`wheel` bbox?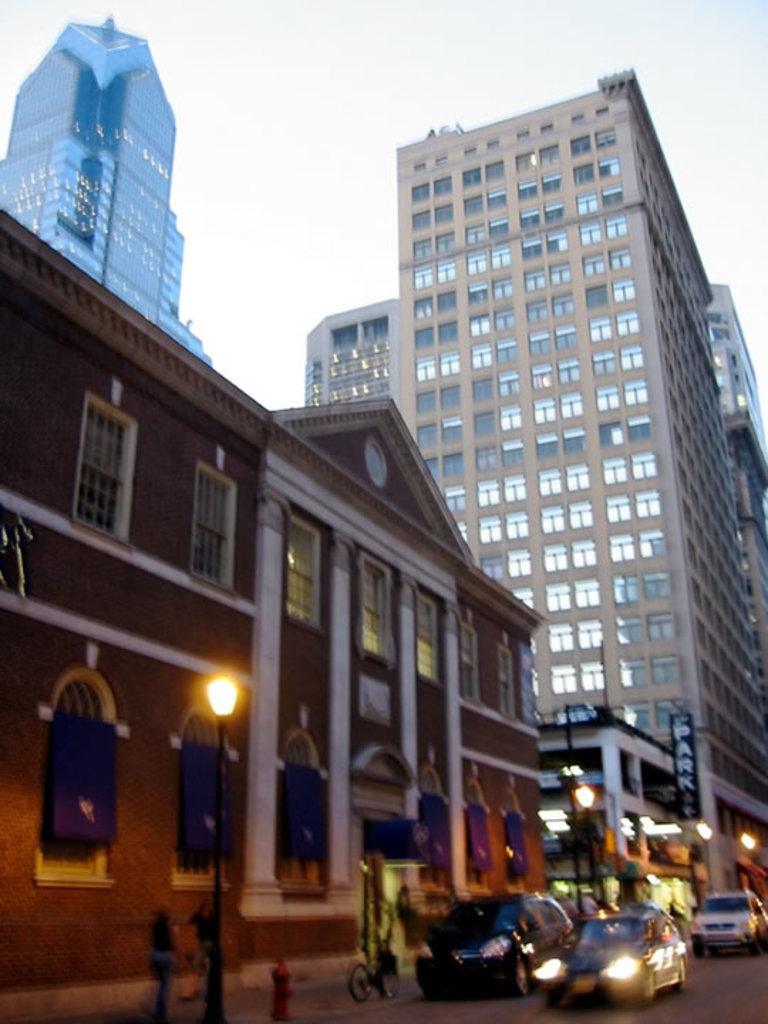
380,973,401,1001
